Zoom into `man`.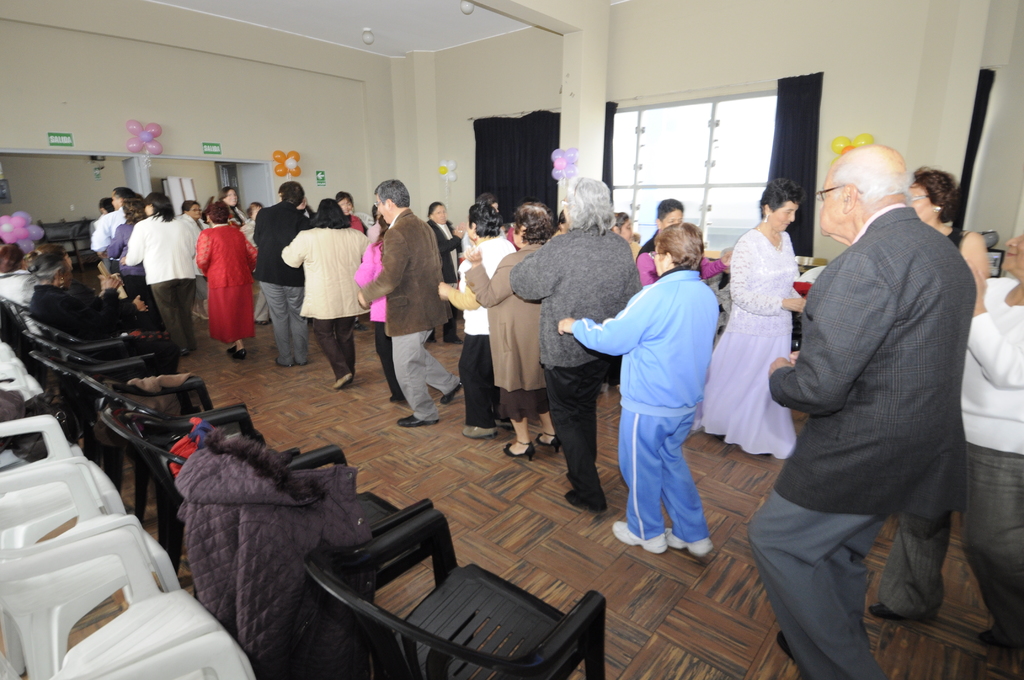
Zoom target: 84/184/131/290.
